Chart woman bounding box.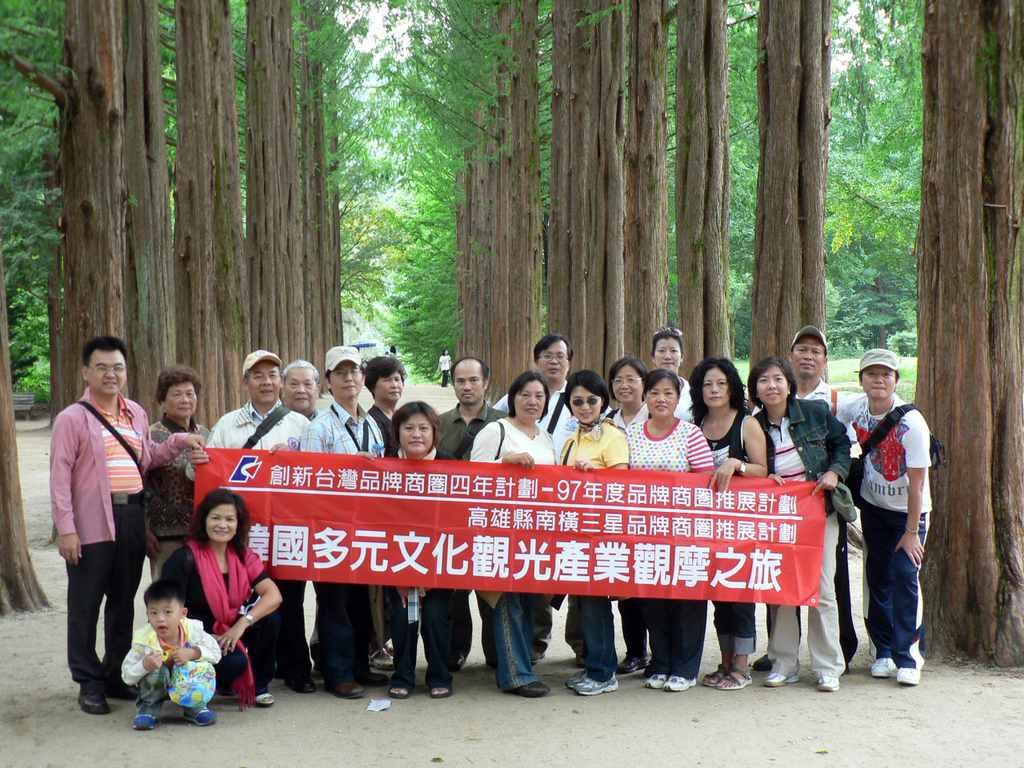
Charted: (145,366,211,586).
